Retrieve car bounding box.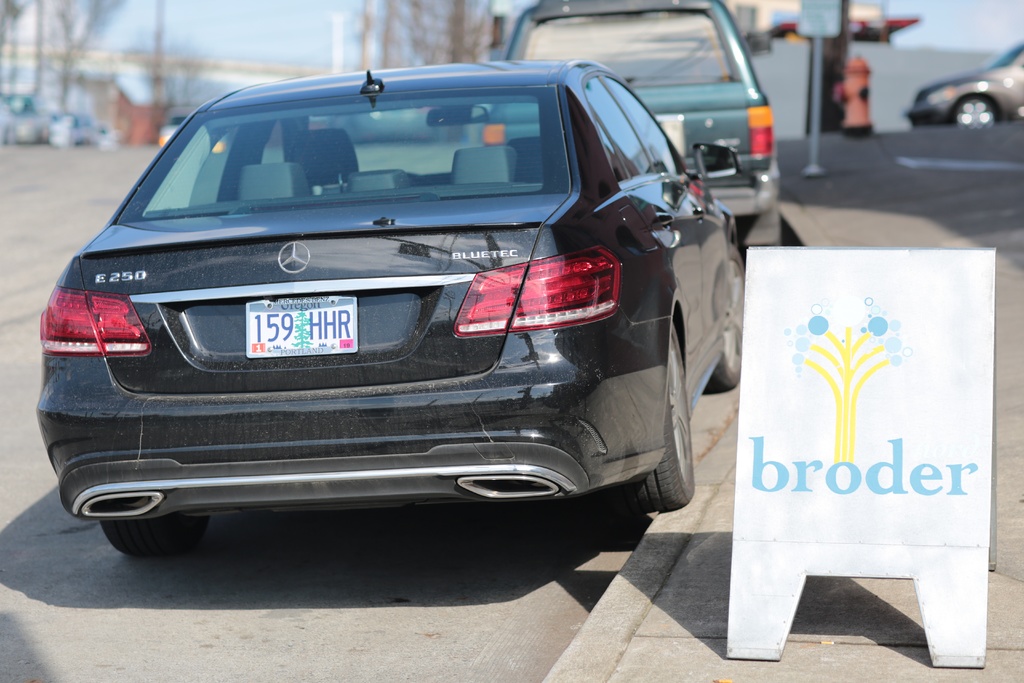
Bounding box: [323, 108, 438, 142].
